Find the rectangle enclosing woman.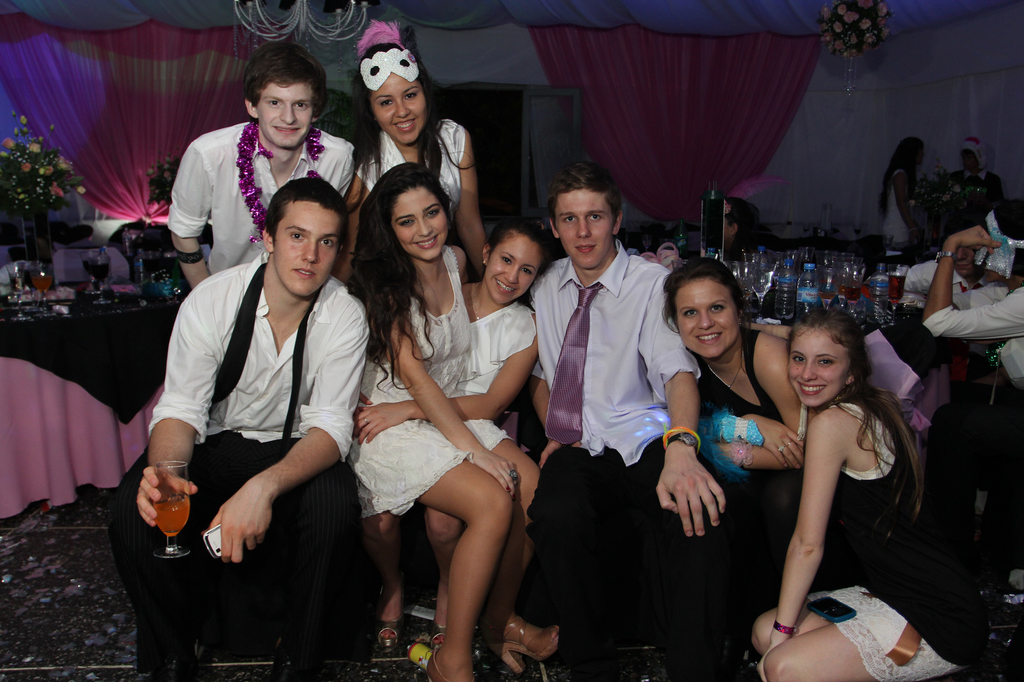
rect(326, 152, 554, 681).
